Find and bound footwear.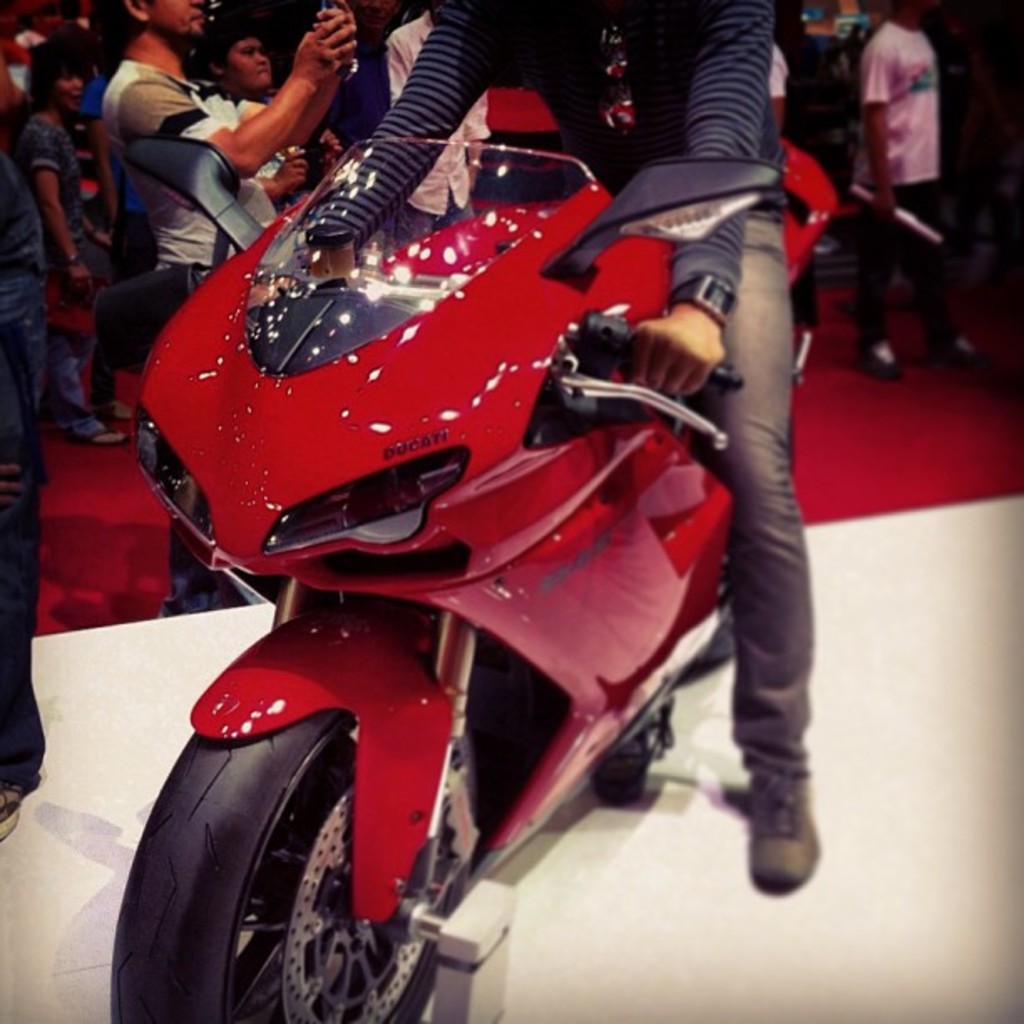
Bound: select_region(741, 763, 827, 899).
